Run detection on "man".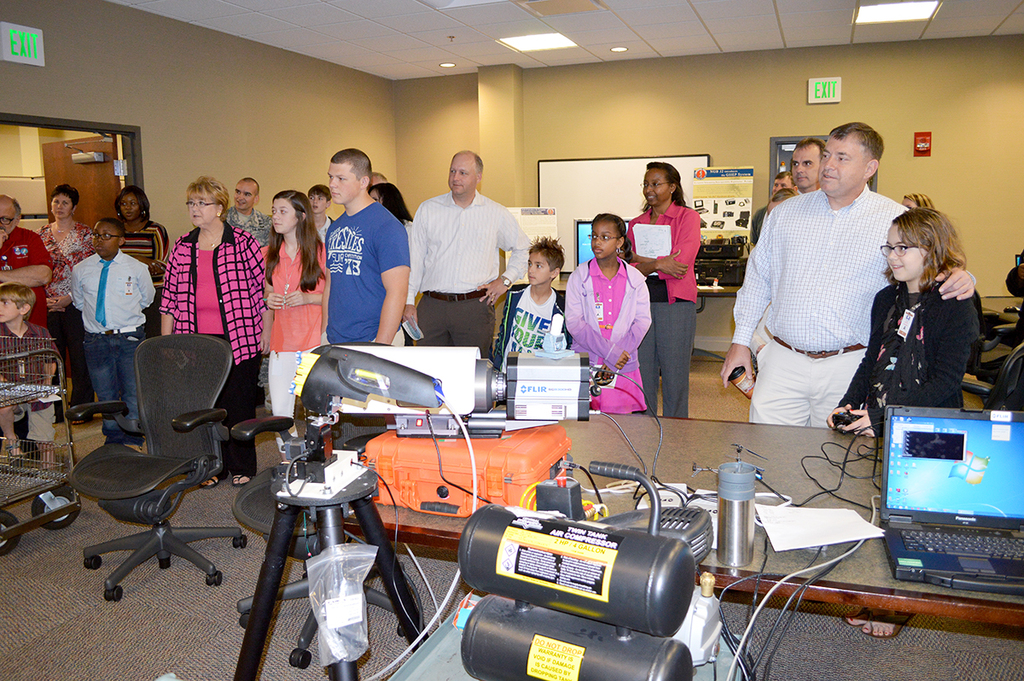
Result: bbox=(318, 150, 412, 343).
